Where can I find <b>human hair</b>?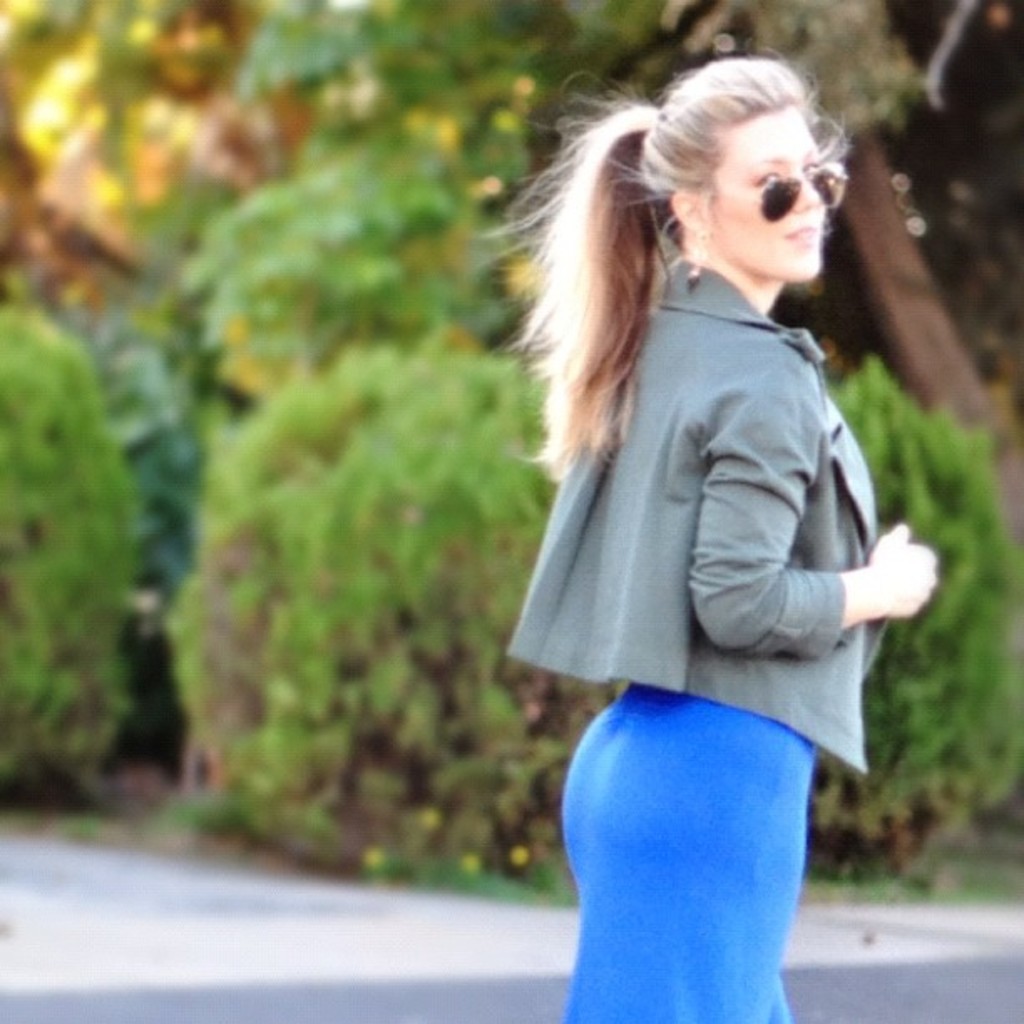
You can find it at [left=525, top=49, right=875, bottom=549].
